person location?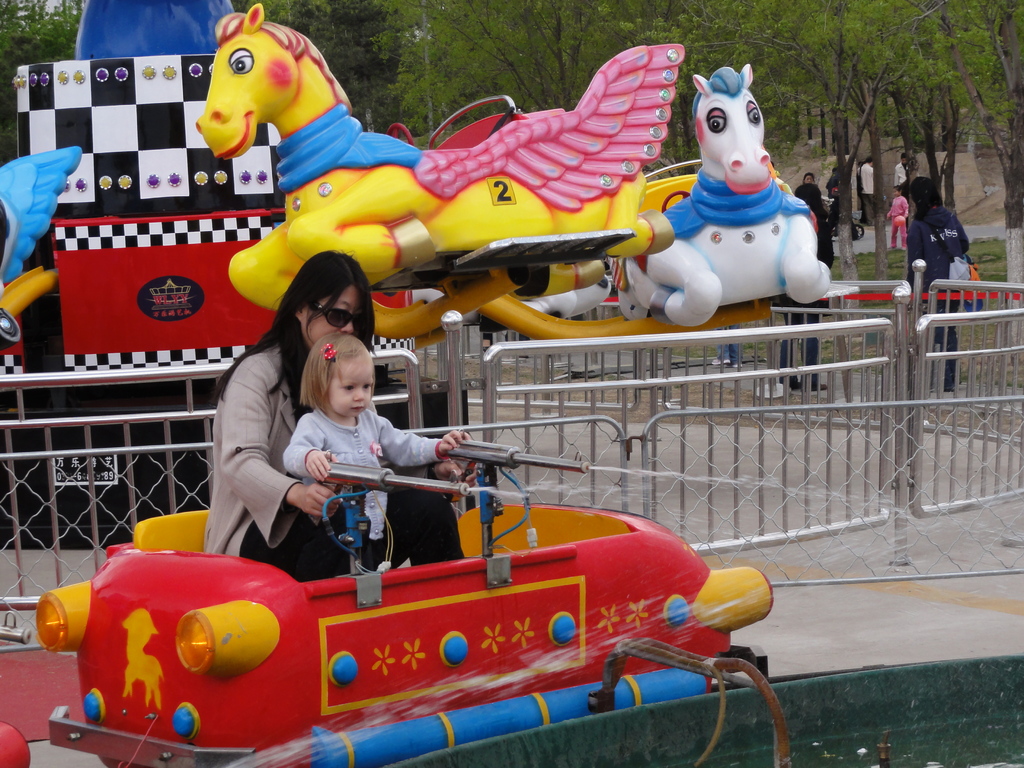
[left=889, top=152, right=911, bottom=191]
